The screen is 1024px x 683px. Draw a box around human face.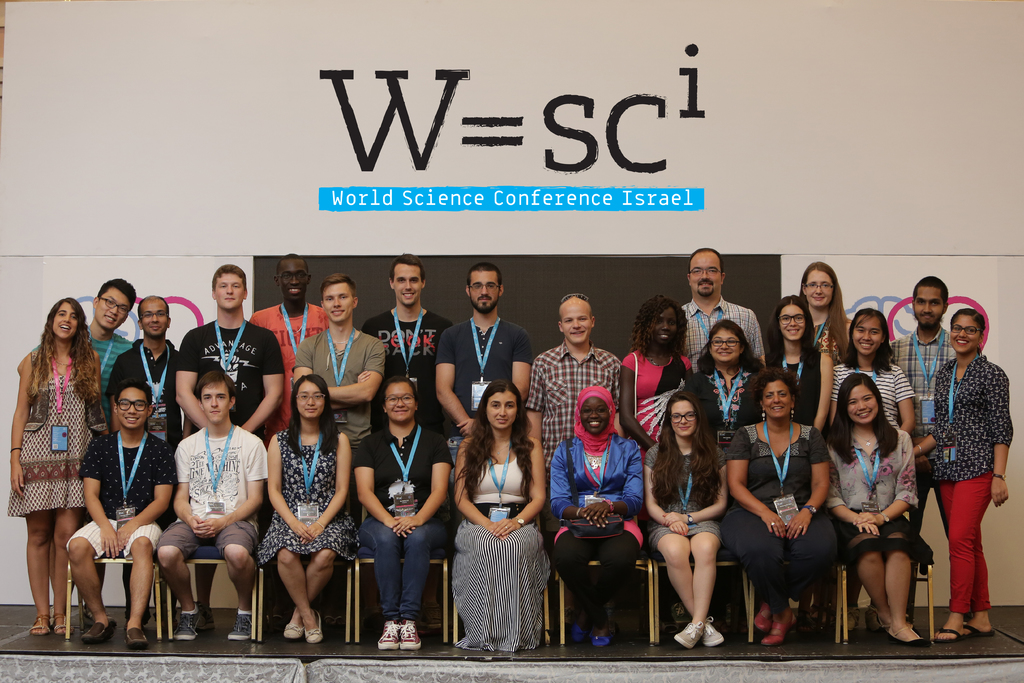
bbox=[560, 302, 590, 342].
